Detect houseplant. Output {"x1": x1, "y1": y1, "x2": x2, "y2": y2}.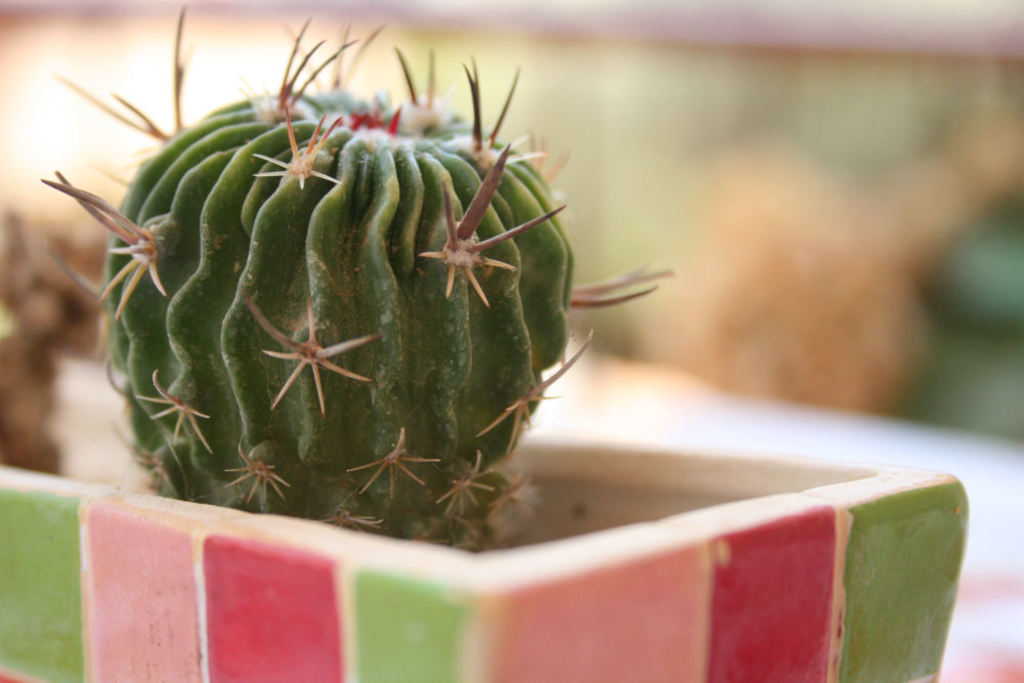
{"x1": 0, "y1": 0, "x2": 971, "y2": 682}.
